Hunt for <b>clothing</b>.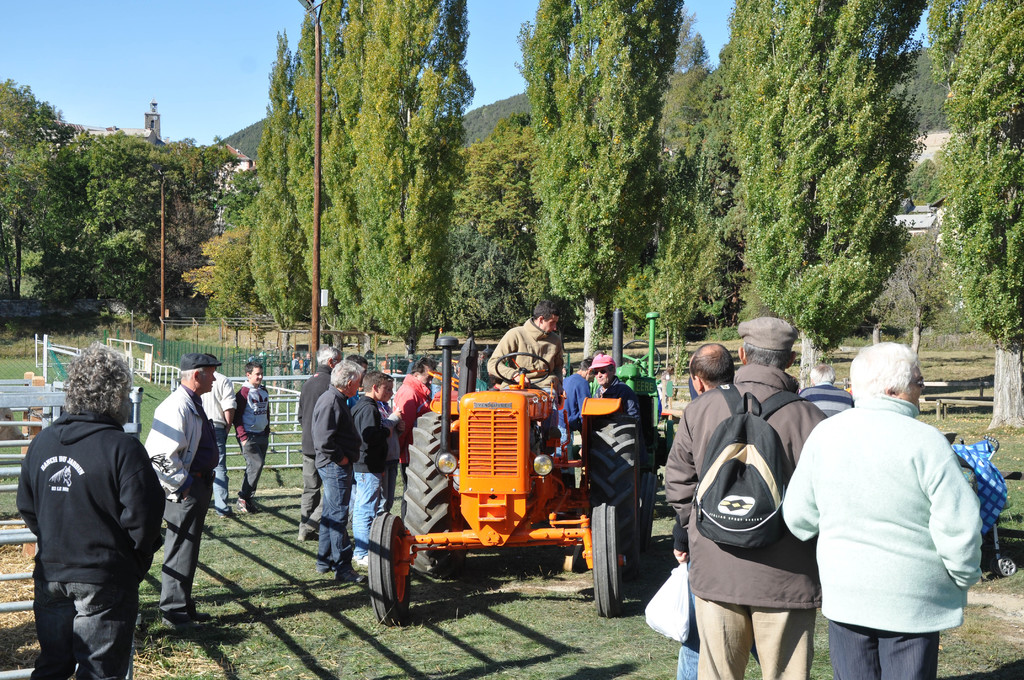
Hunted down at [483, 317, 564, 428].
